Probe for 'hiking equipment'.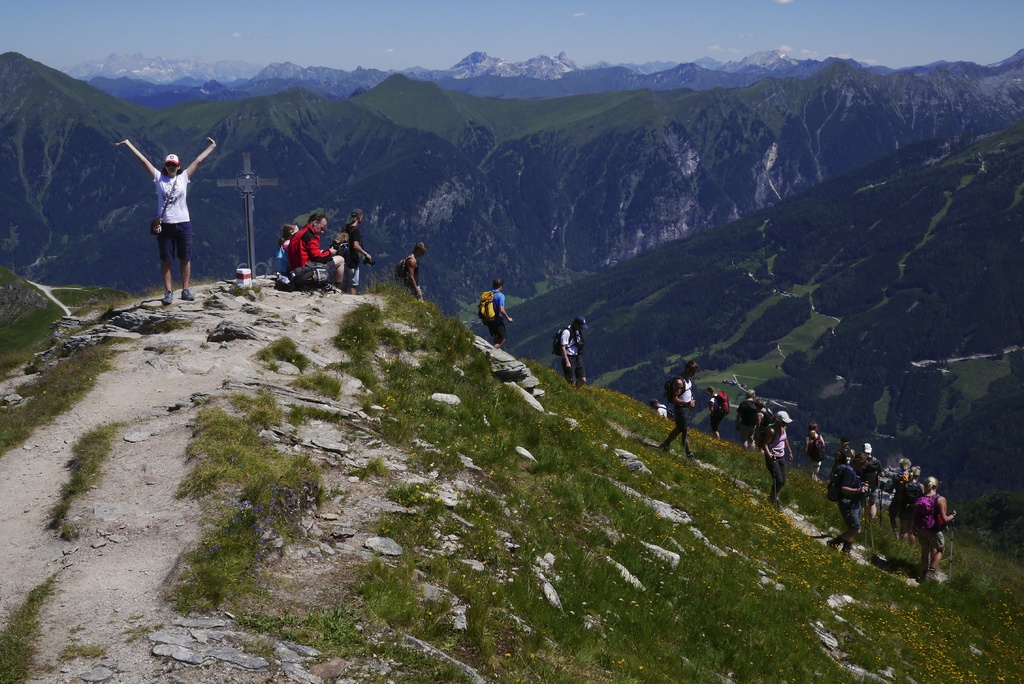
Probe result: {"left": 948, "top": 510, "right": 955, "bottom": 583}.
